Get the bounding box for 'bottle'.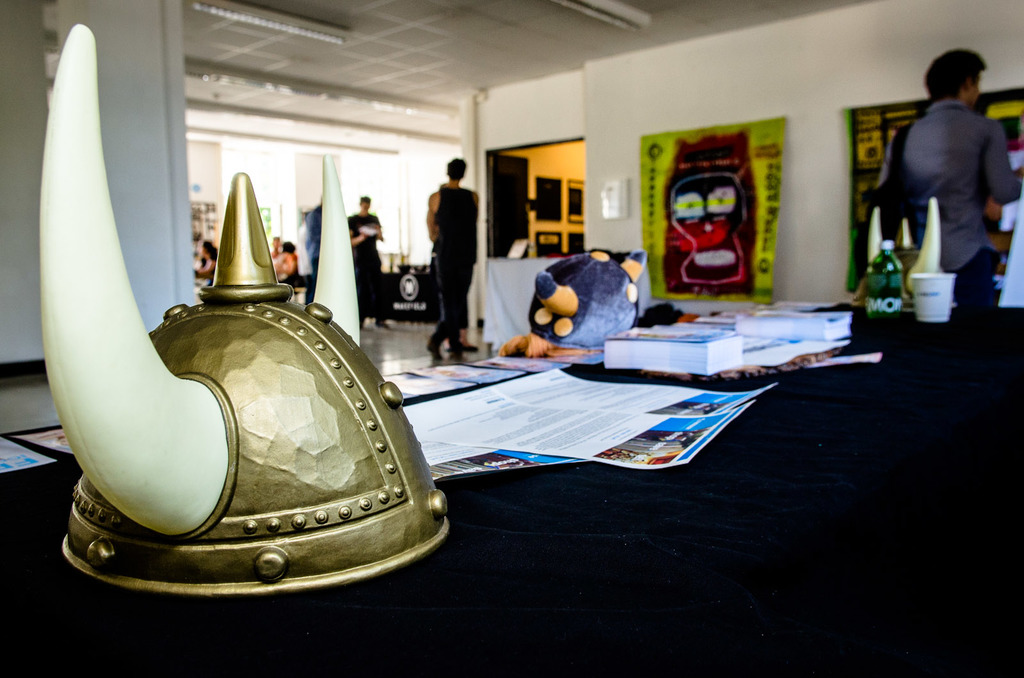
region(865, 238, 907, 317).
